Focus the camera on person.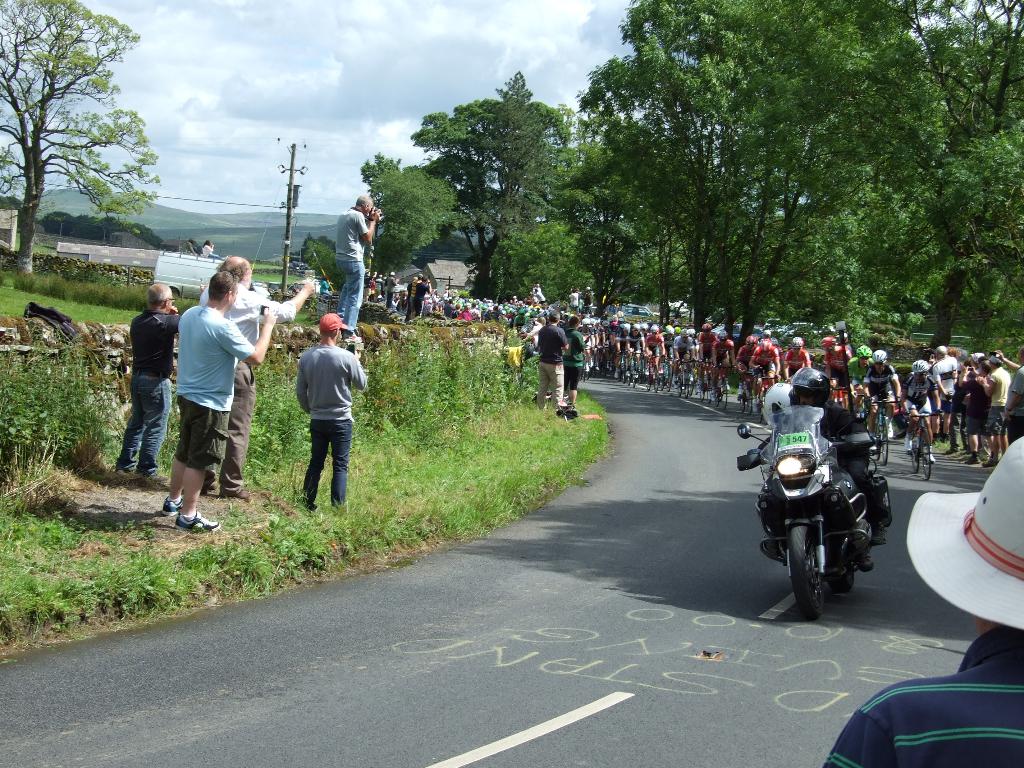
Focus region: [133, 285, 184, 478].
